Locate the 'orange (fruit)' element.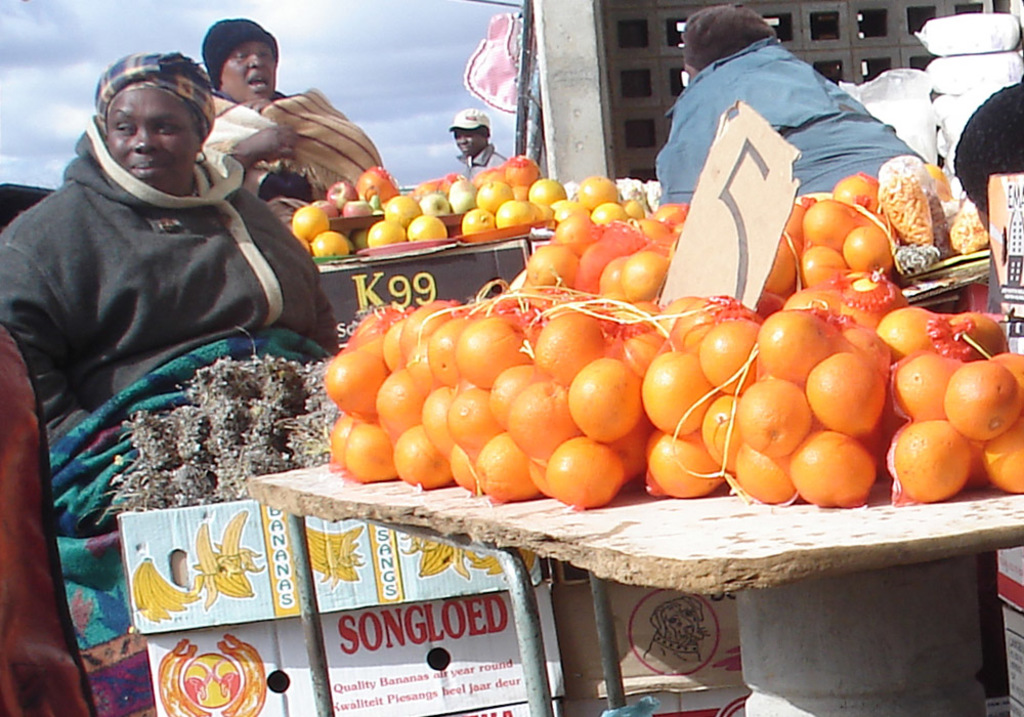
Element bbox: <region>407, 429, 446, 473</region>.
